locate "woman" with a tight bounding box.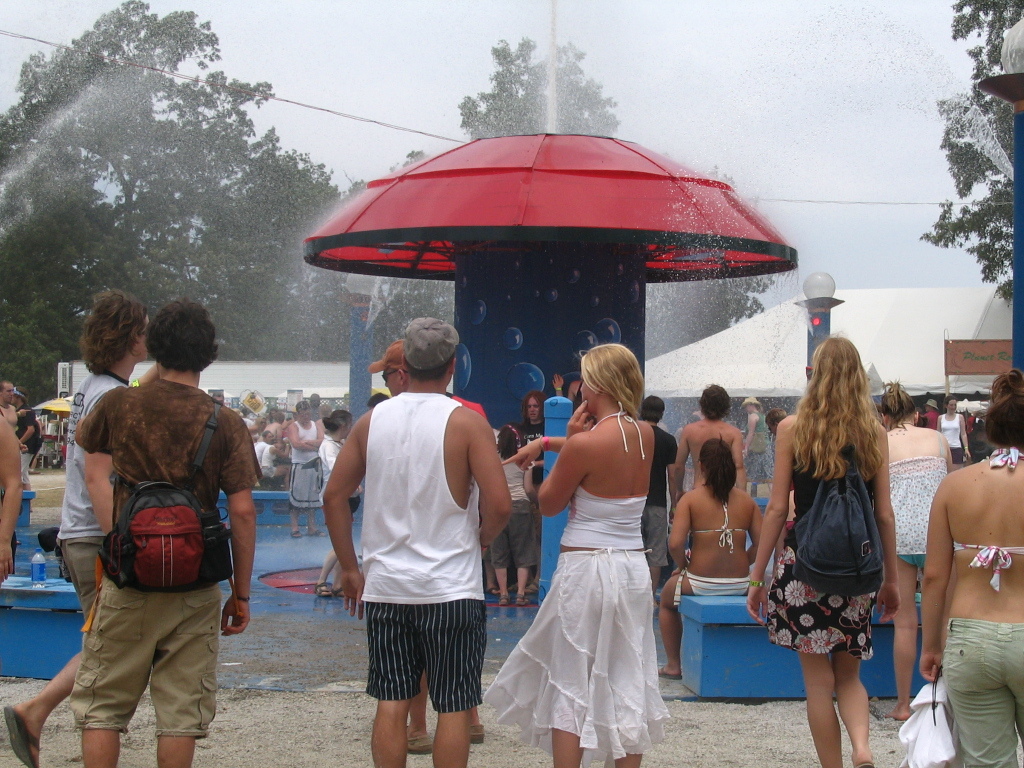
box(939, 398, 971, 467).
